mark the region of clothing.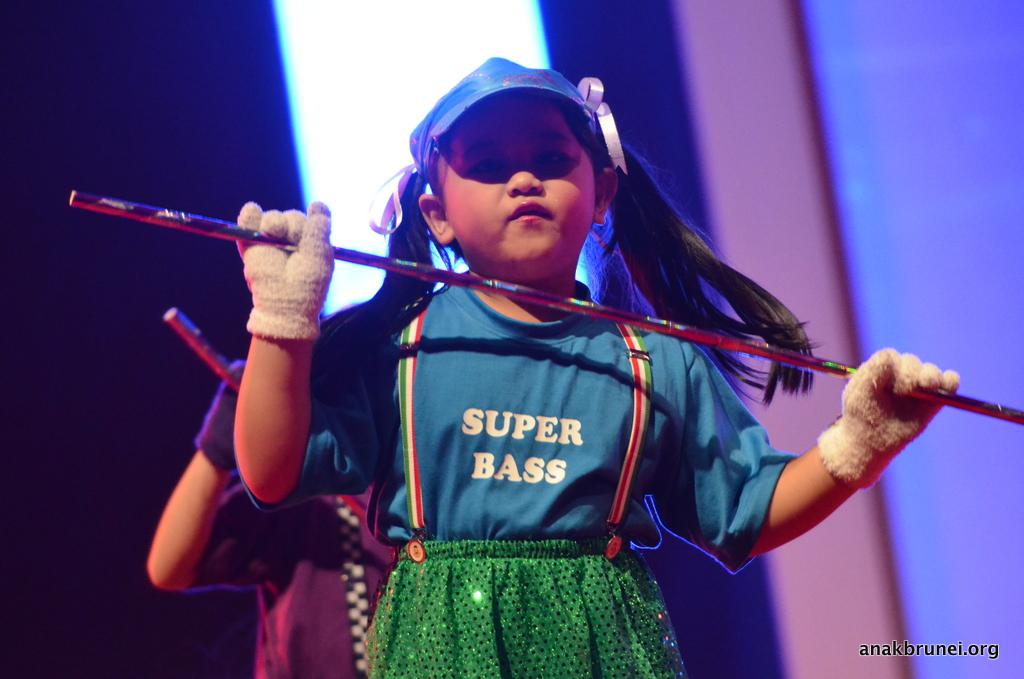
Region: Rect(187, 476, 396, 678).
